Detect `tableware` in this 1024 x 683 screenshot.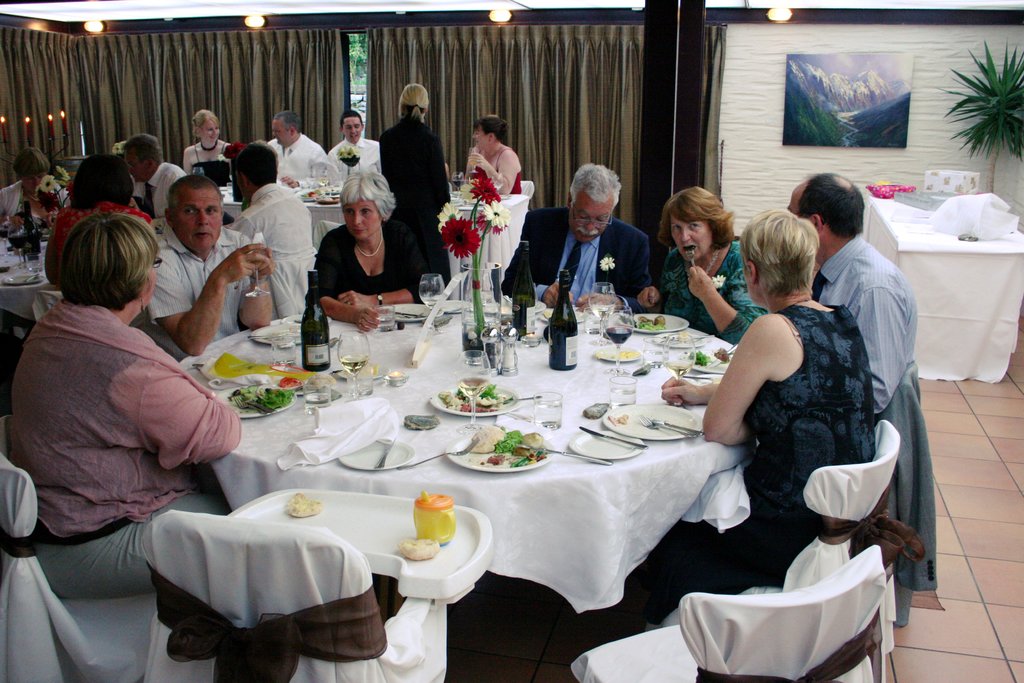
Detection: <bbox>335, 331, 371, 402</bbox>.
